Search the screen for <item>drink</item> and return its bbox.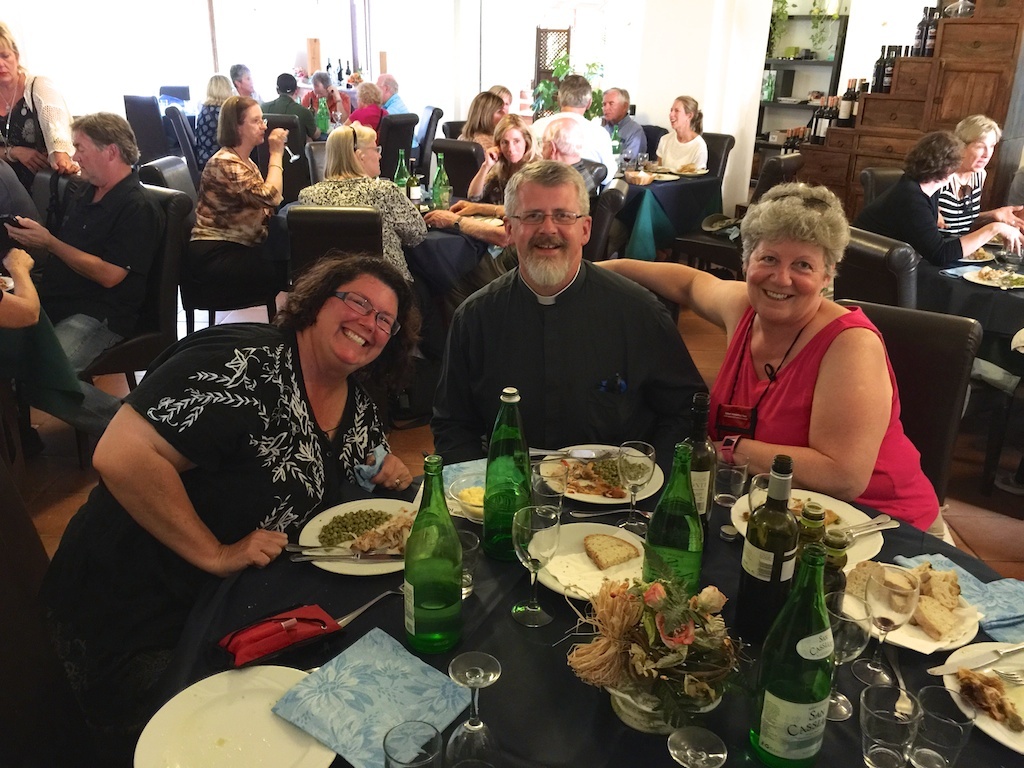
Found: (820, 95, 831, 142).
